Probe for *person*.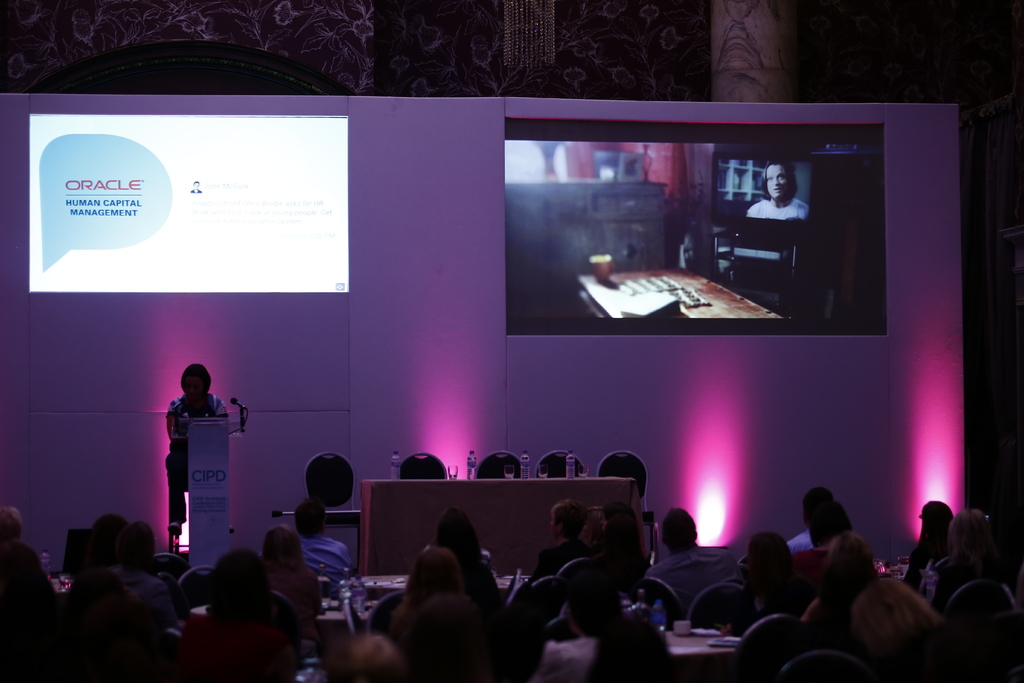
Probe result: [88,518,172,619].
